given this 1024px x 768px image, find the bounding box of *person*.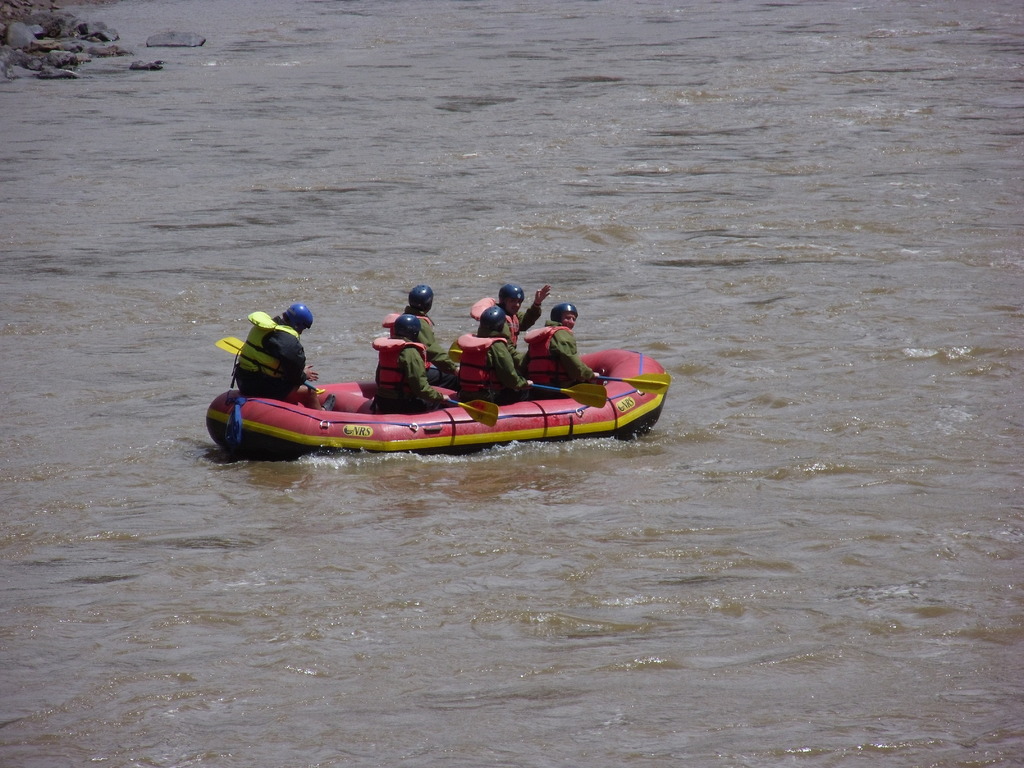
(479,283,554,341).
